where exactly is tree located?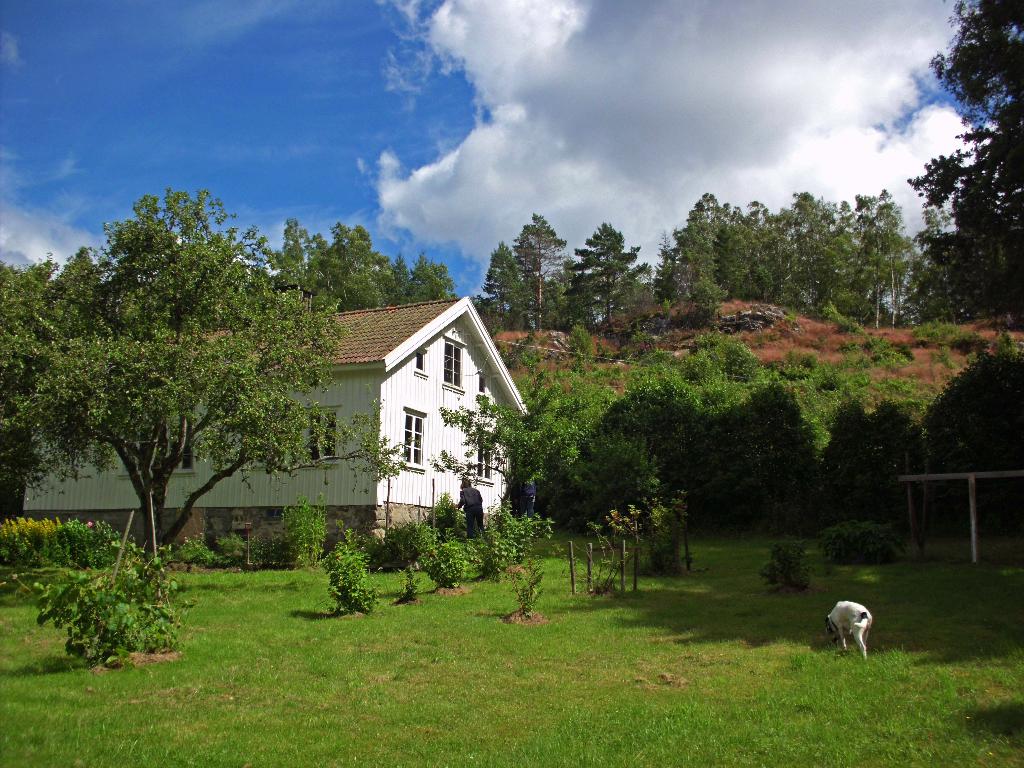
Its bounding box is <bbox>0, 177, 397, 665</bbox>.
